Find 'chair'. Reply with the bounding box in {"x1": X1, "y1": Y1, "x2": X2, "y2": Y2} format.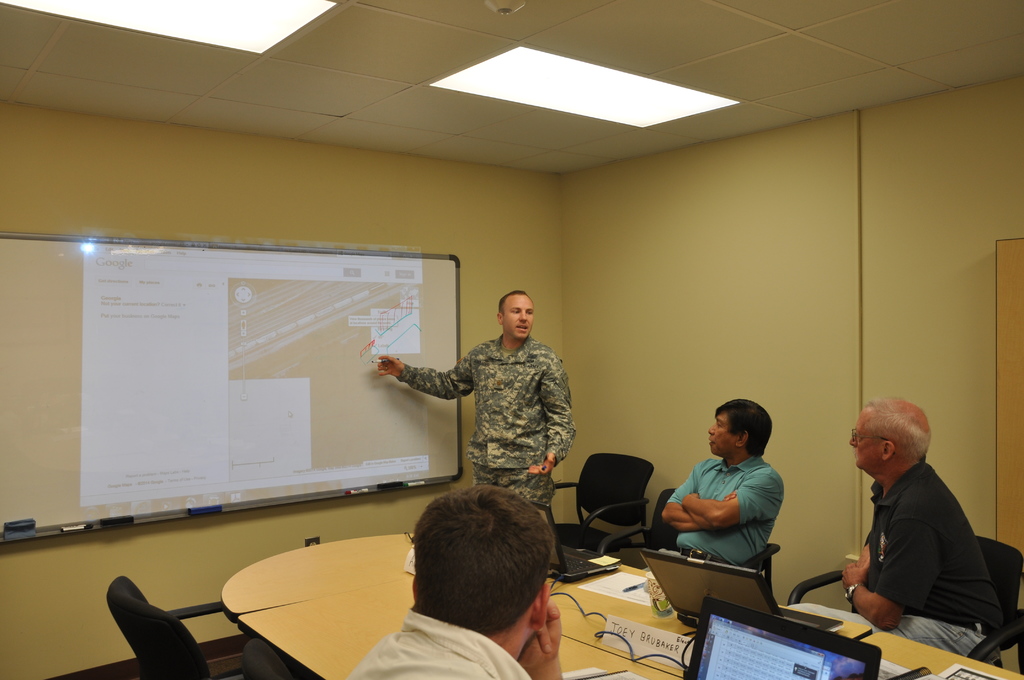
{"x1": 808, "y1": 533, "x2": 1023, "y2": 679}.
